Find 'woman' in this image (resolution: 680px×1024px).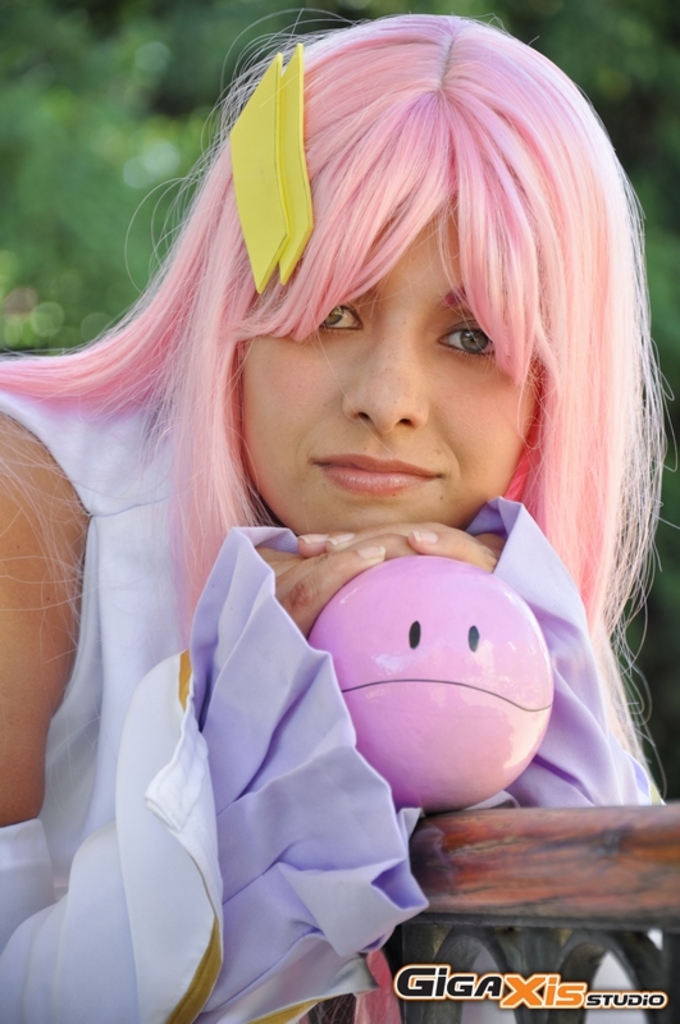
(x1=14, y1=40, x2=676, y2=920).
